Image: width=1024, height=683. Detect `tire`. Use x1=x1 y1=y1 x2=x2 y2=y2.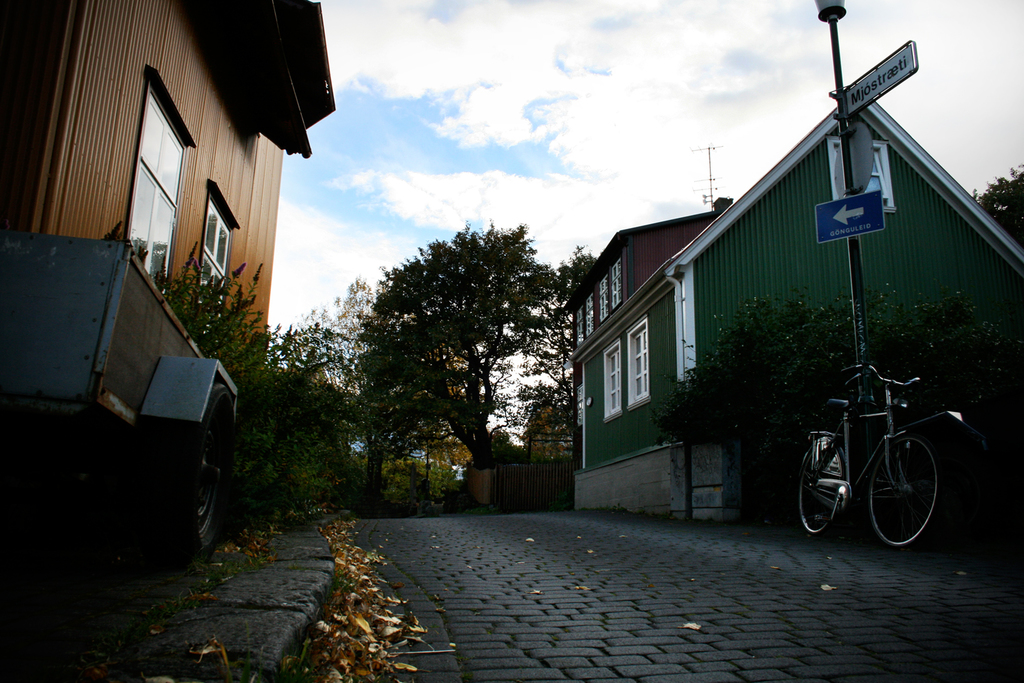
x1=147 y1=376 x2=227 y2=566.
